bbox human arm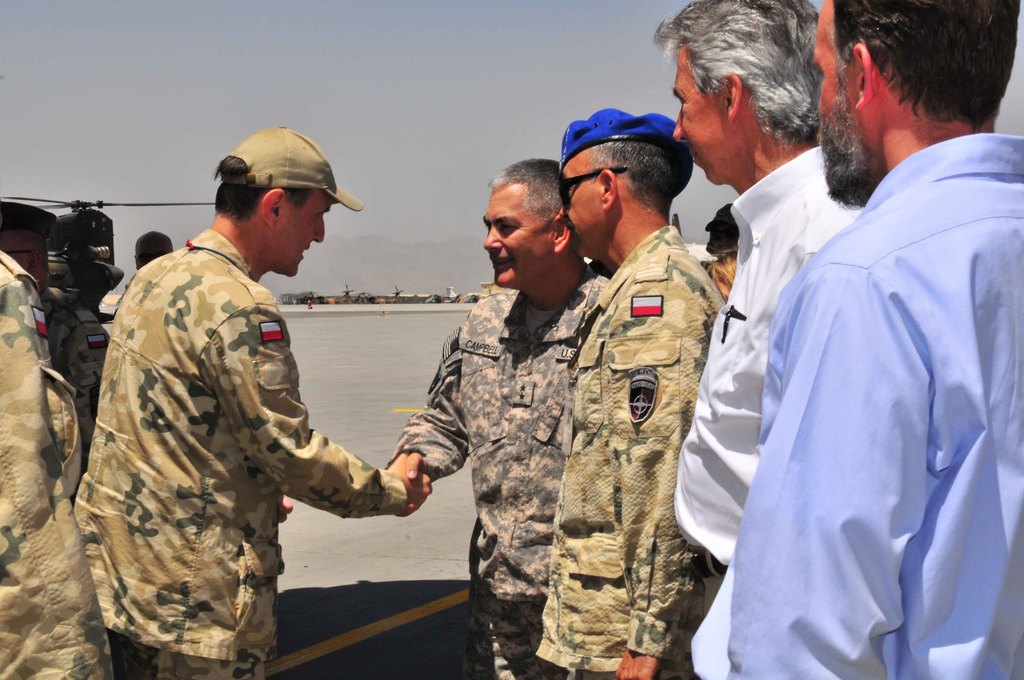
(724, 250, 942, 679)
